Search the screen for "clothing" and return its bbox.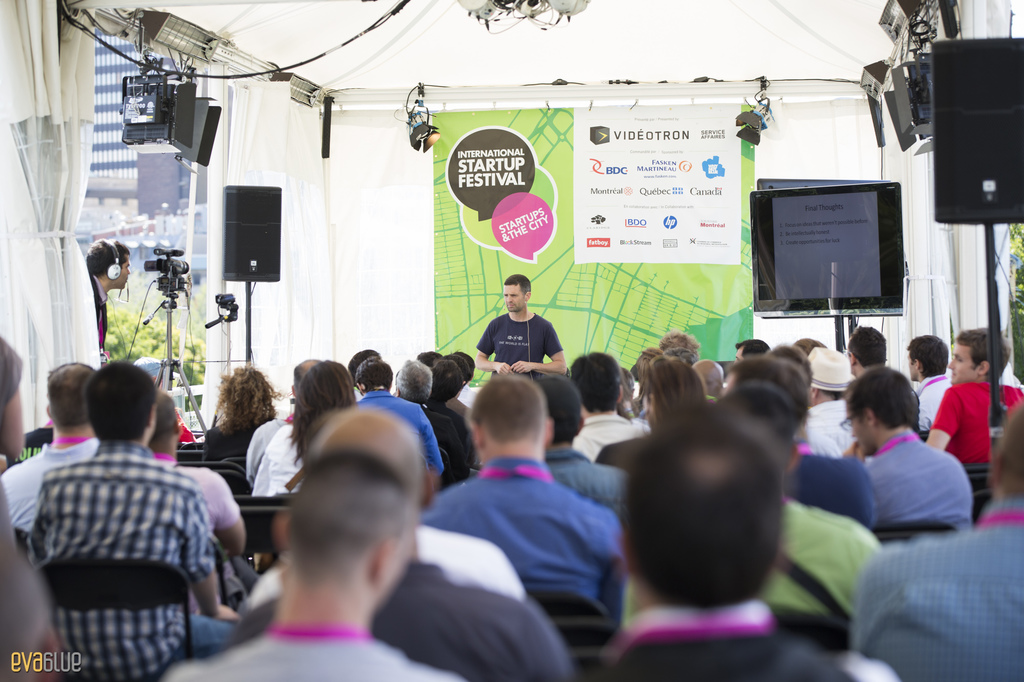
Found: select_region(355, 385, 445, 473).
